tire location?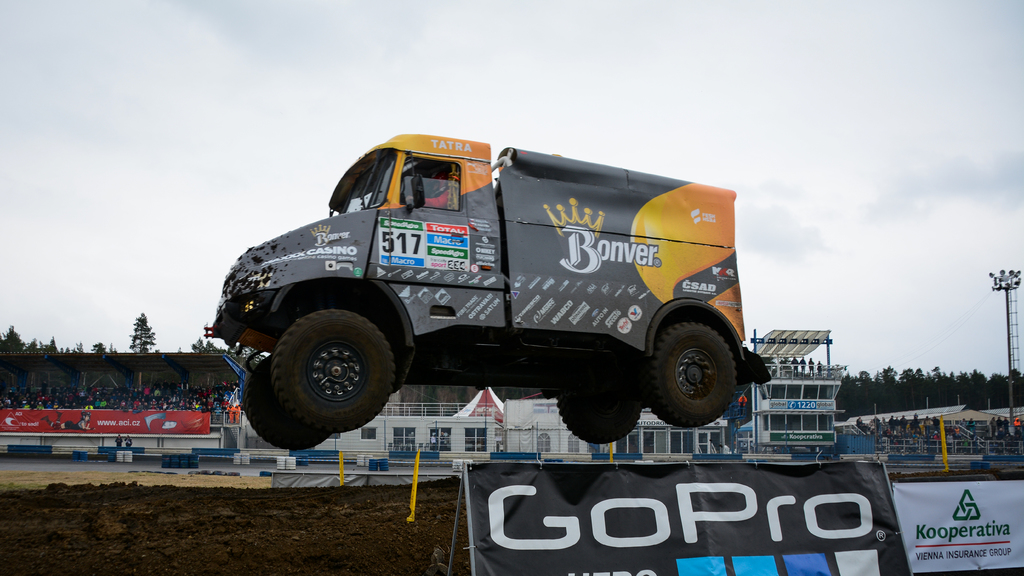
242:353:337:450
